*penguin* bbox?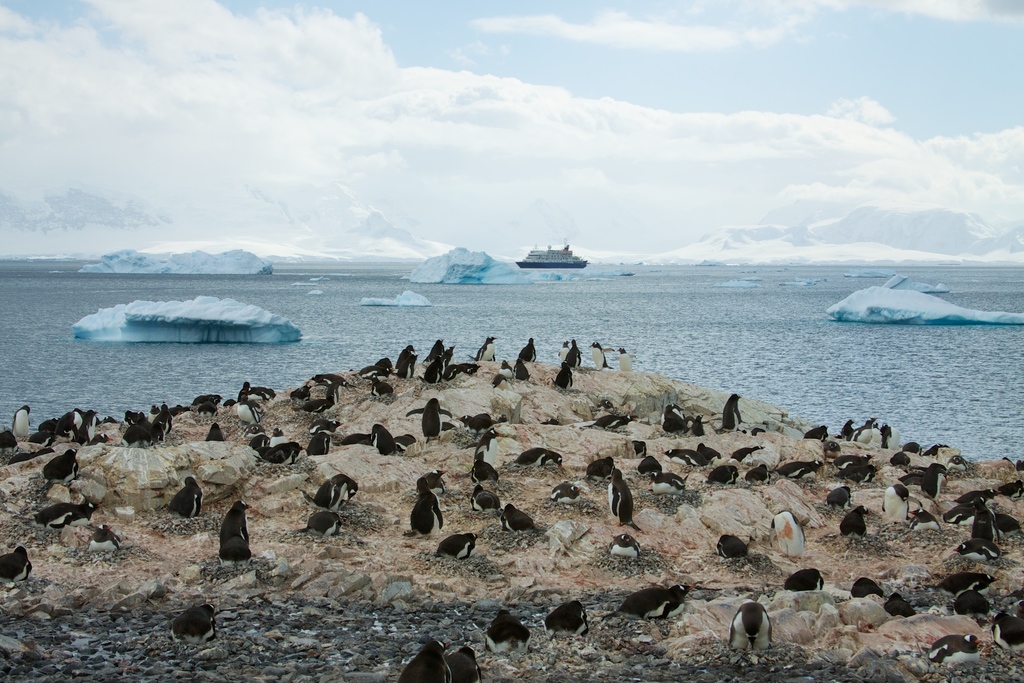
detection(468, 452, 497, 480)
